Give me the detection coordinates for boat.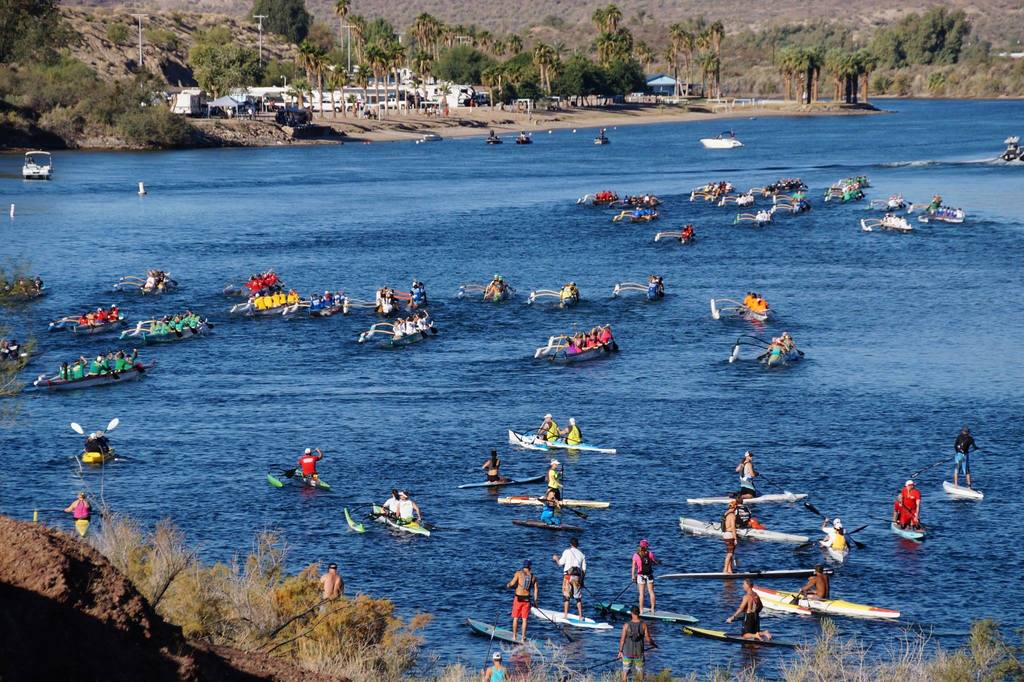
l=892, t=193, r=967, b=222.
